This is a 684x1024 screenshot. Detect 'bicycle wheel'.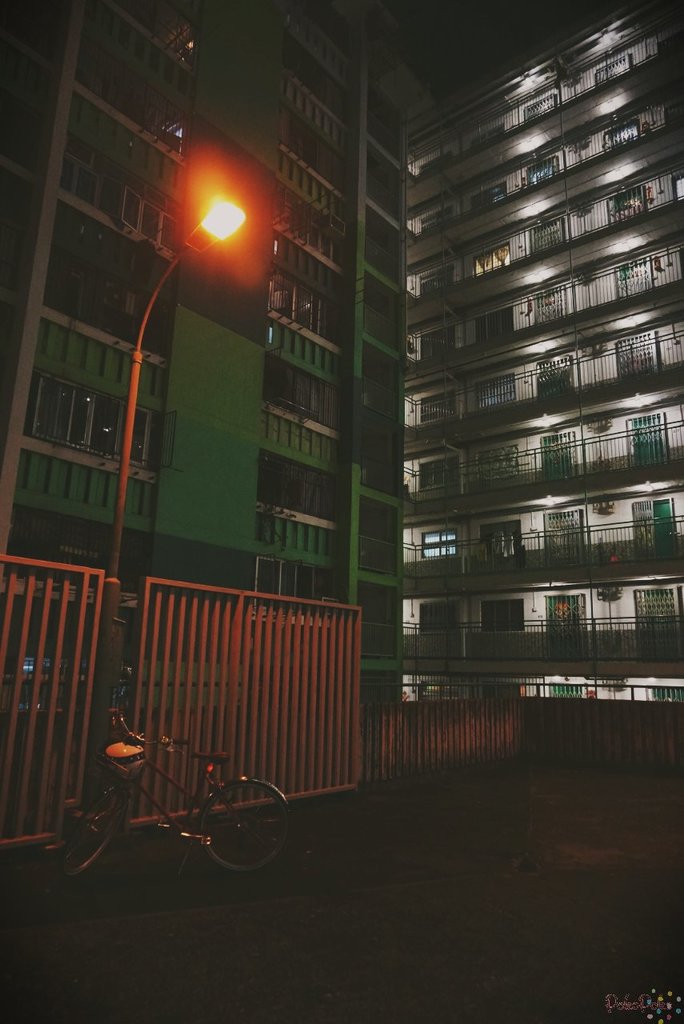
locate(54, 807, 97, 886).
